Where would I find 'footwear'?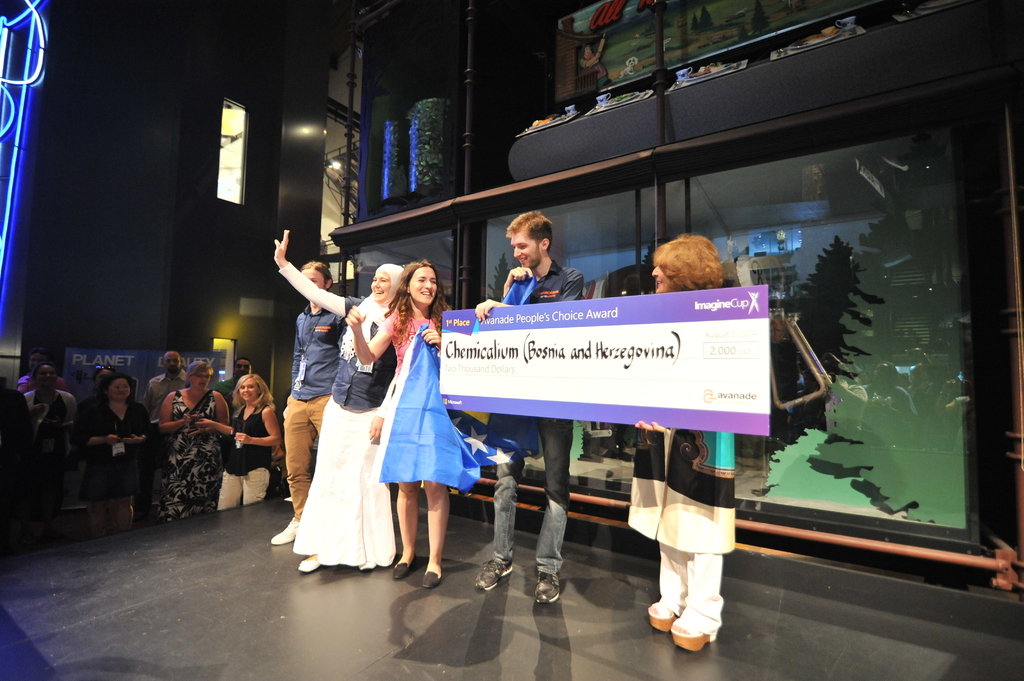
At <region>644, 600, 682, 633</region>.
